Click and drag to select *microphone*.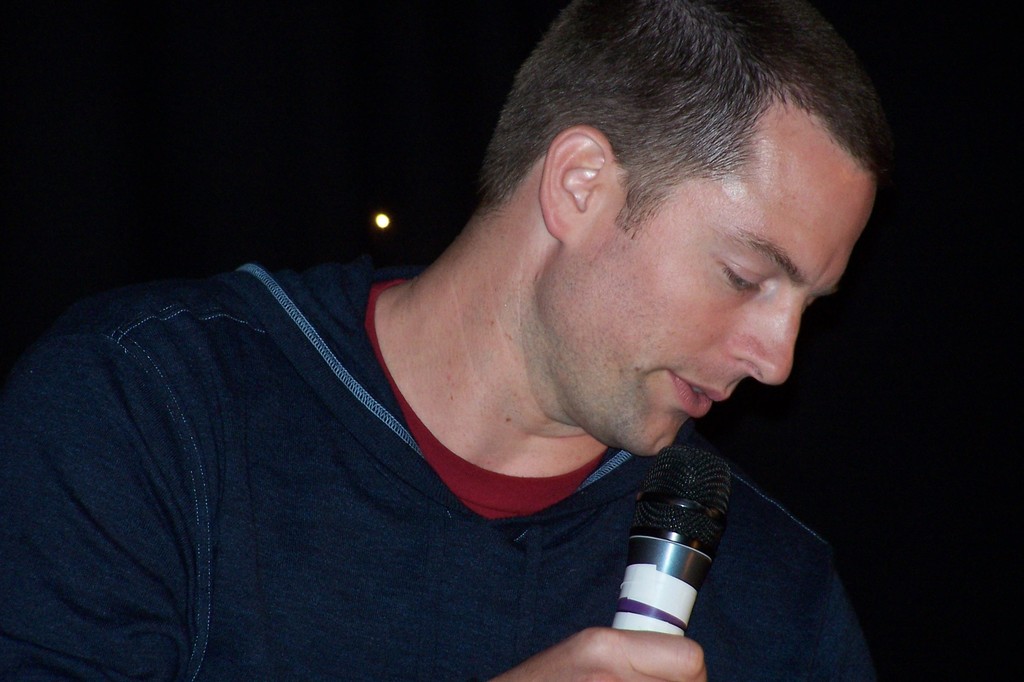
Selection: bbox=(605, 444, 753, 681).
